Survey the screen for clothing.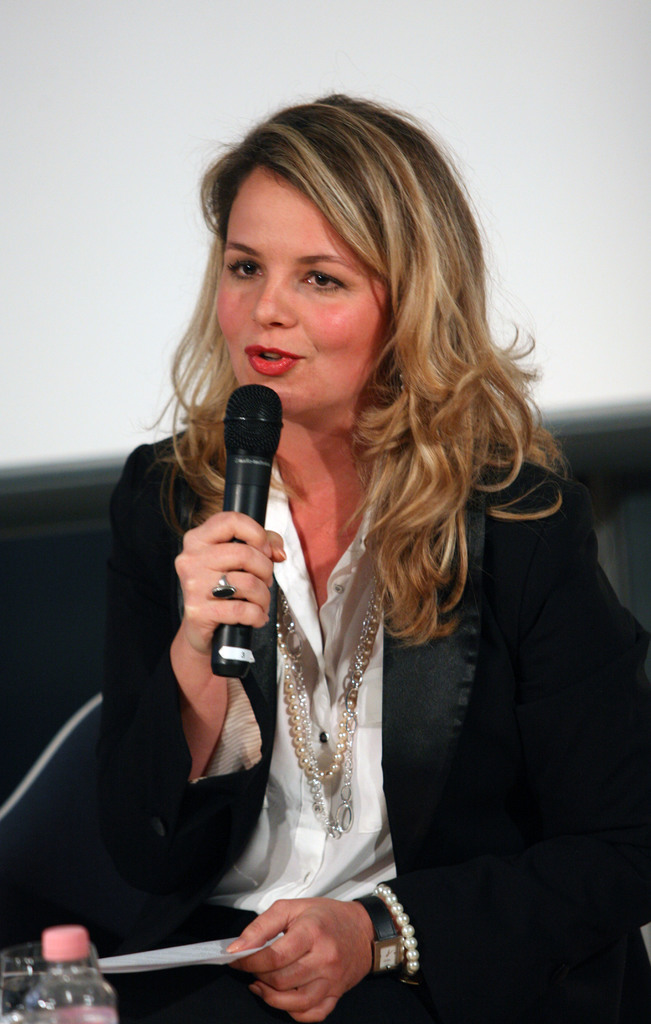
Survey found: bbox(79, 318, 596, 1005).
